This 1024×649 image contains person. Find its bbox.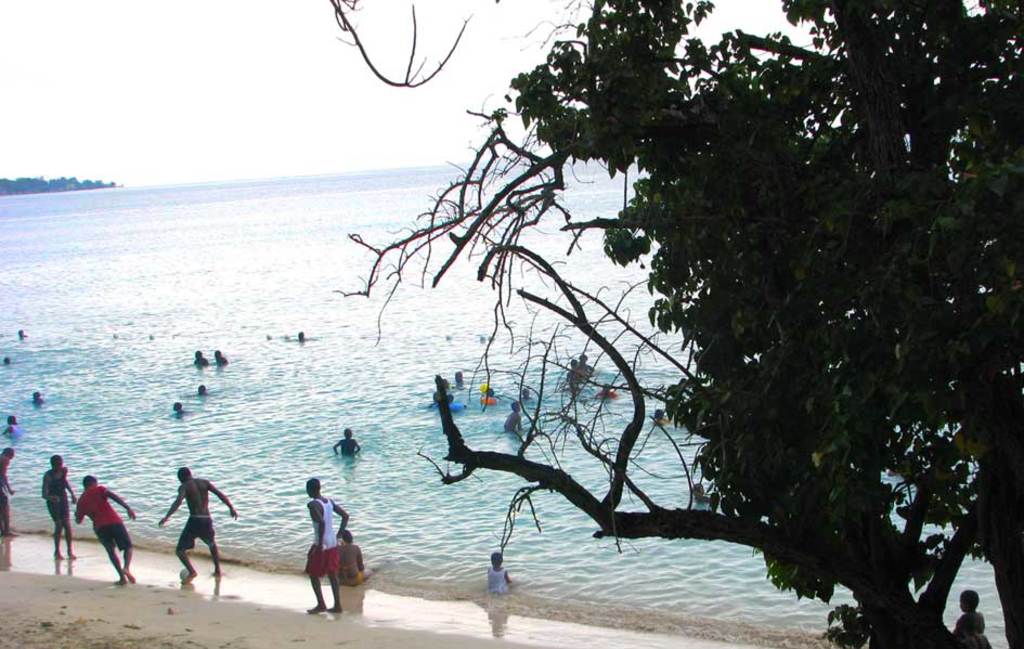
<bbox>211, 347, 230, 371</bbox>.
